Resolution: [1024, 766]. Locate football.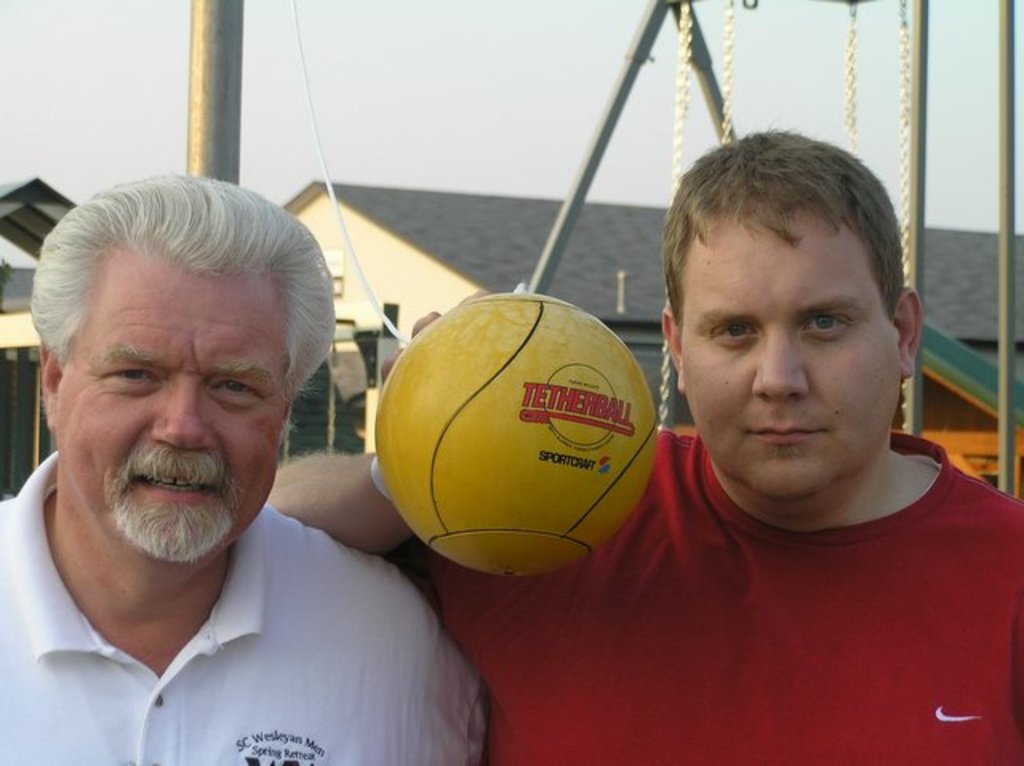
373,289,659,577.
